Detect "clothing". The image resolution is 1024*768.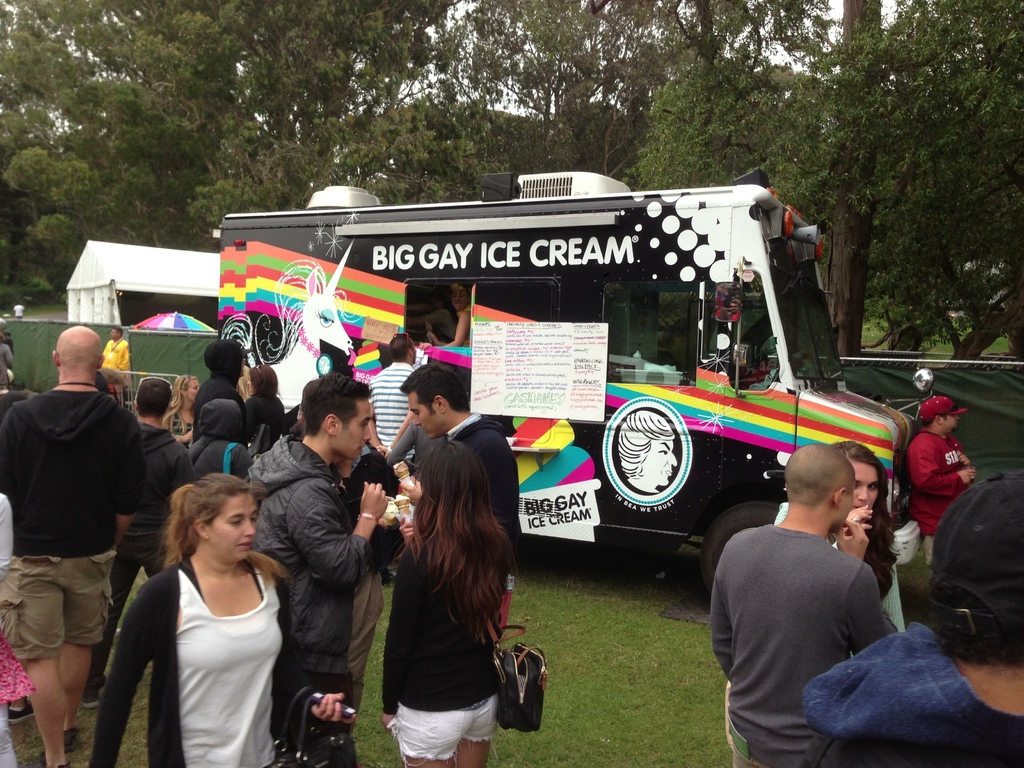
[179,364,243,414].
